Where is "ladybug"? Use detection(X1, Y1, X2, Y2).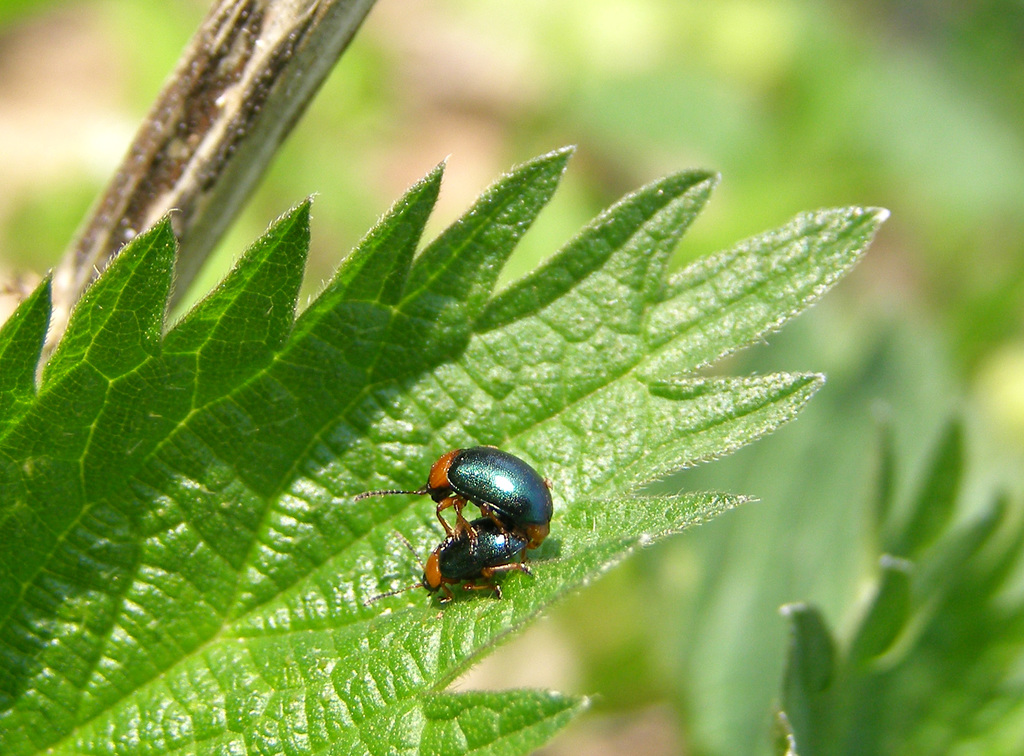
detection(355, 449, 554, 552).
